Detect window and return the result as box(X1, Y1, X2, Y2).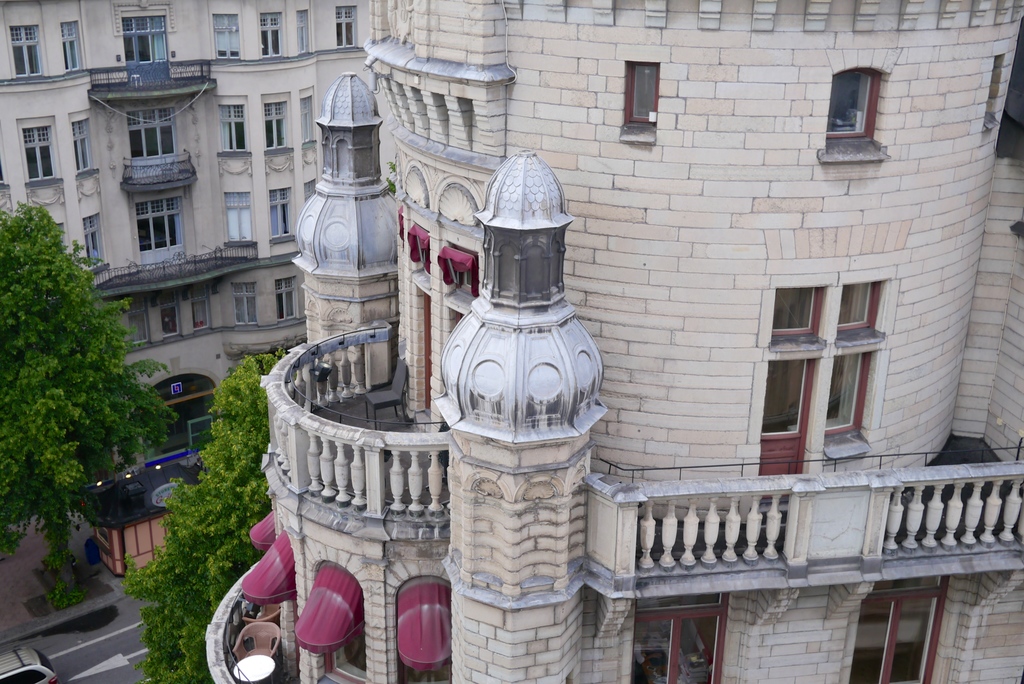
box(759, 241, 884, 457).
